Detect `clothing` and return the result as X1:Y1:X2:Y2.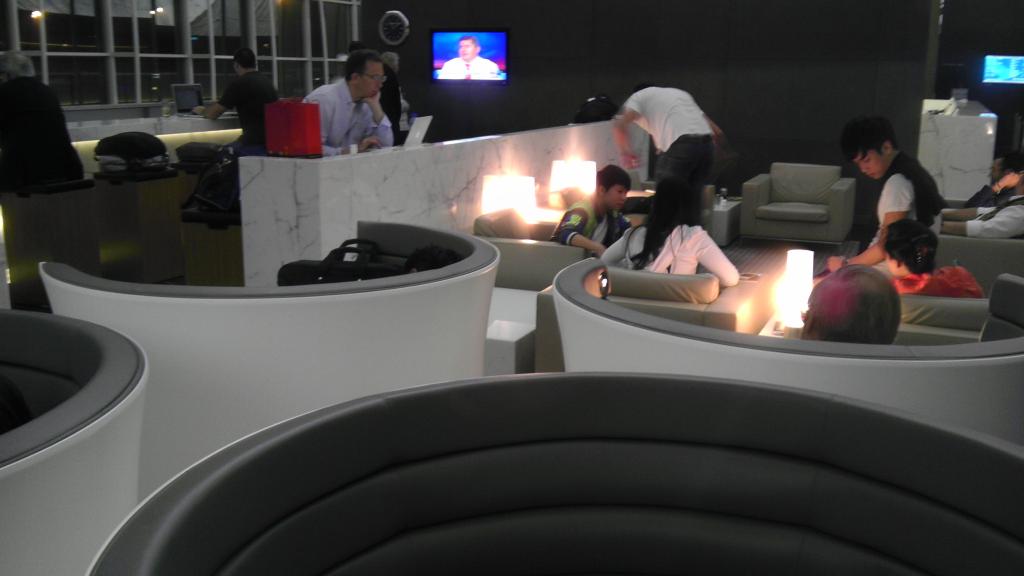
434:50:498:79.
